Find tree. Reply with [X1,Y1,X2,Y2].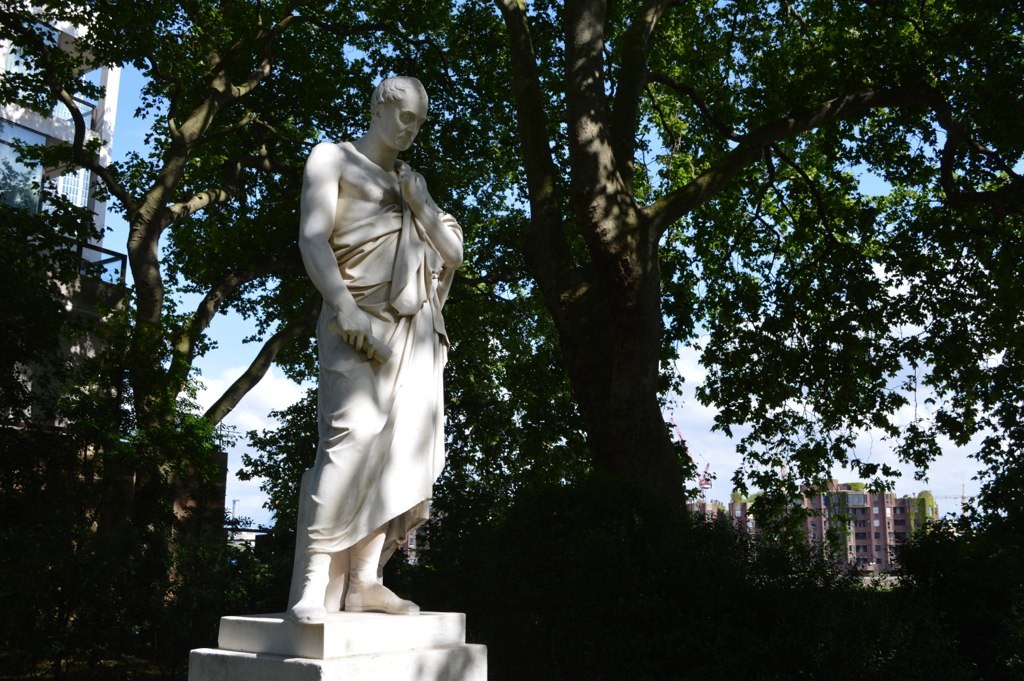
[0,163,136,680].
